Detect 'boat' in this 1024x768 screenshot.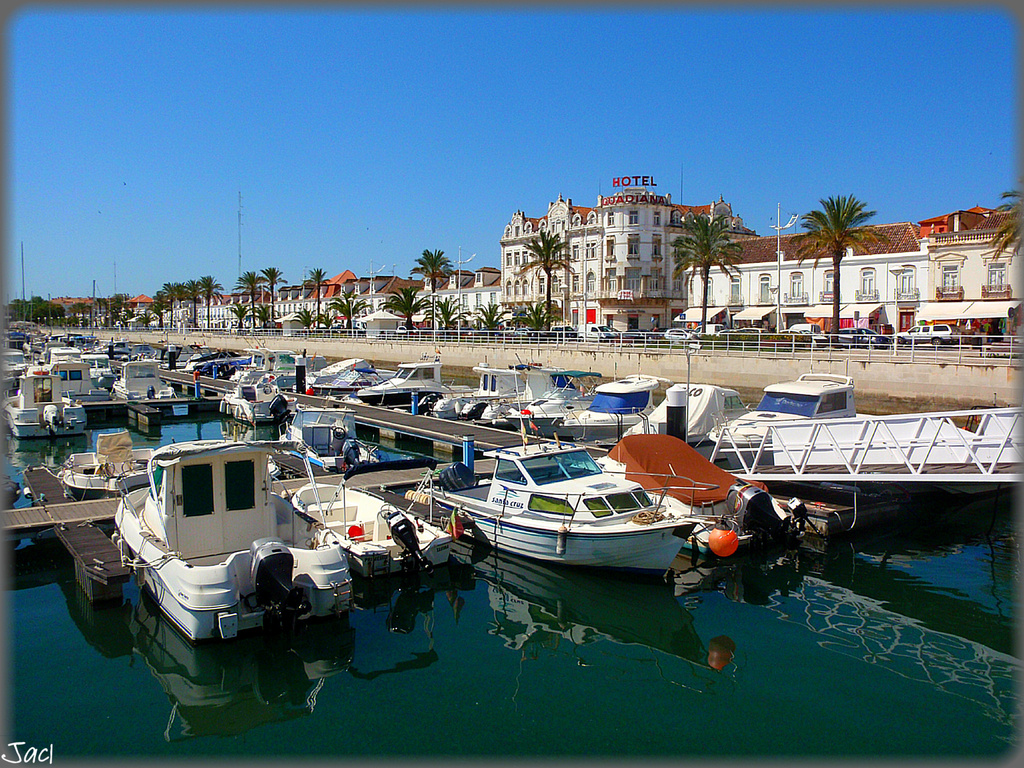
Detection: (452, 362, 521, 416).
